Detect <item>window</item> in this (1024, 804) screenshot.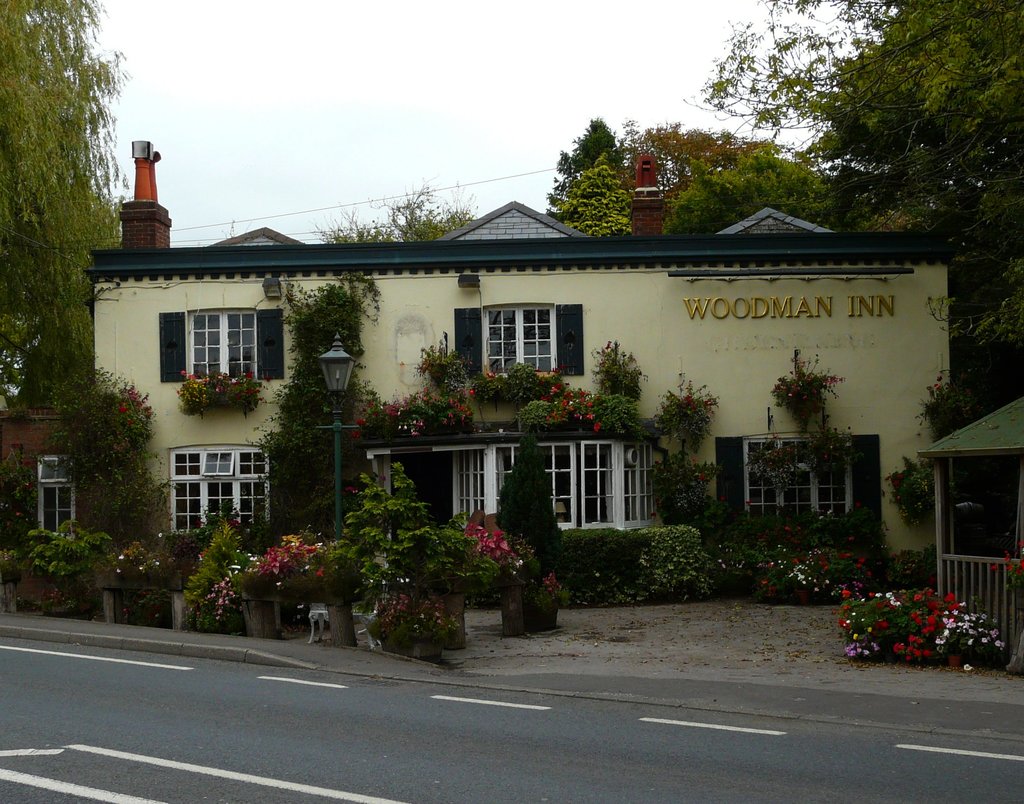
Detection: <box>710,435,882,522</box>.
